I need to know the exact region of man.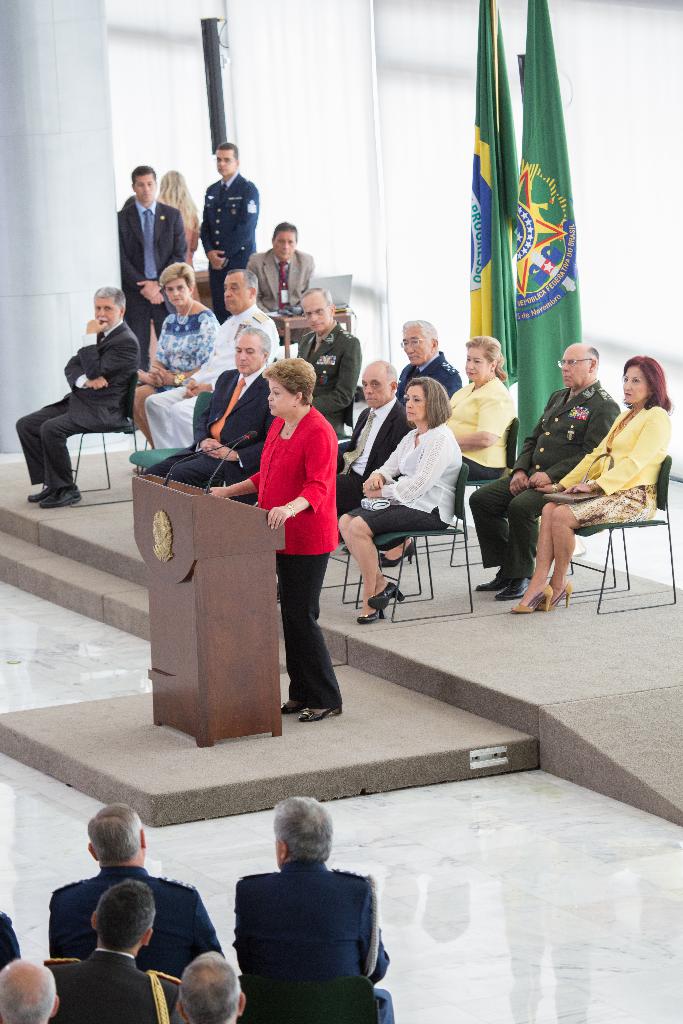
Region: BBox(299, 290, 365, 442).
